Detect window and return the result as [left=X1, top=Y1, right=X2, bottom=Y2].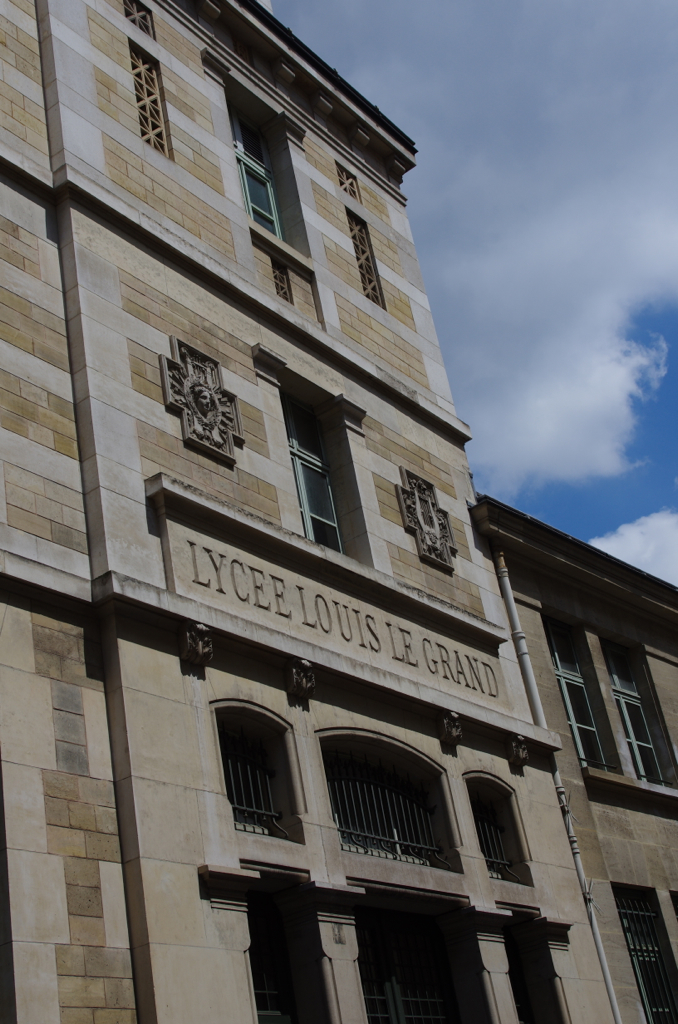
[left=336, top=163, right=363, bottom=198].
